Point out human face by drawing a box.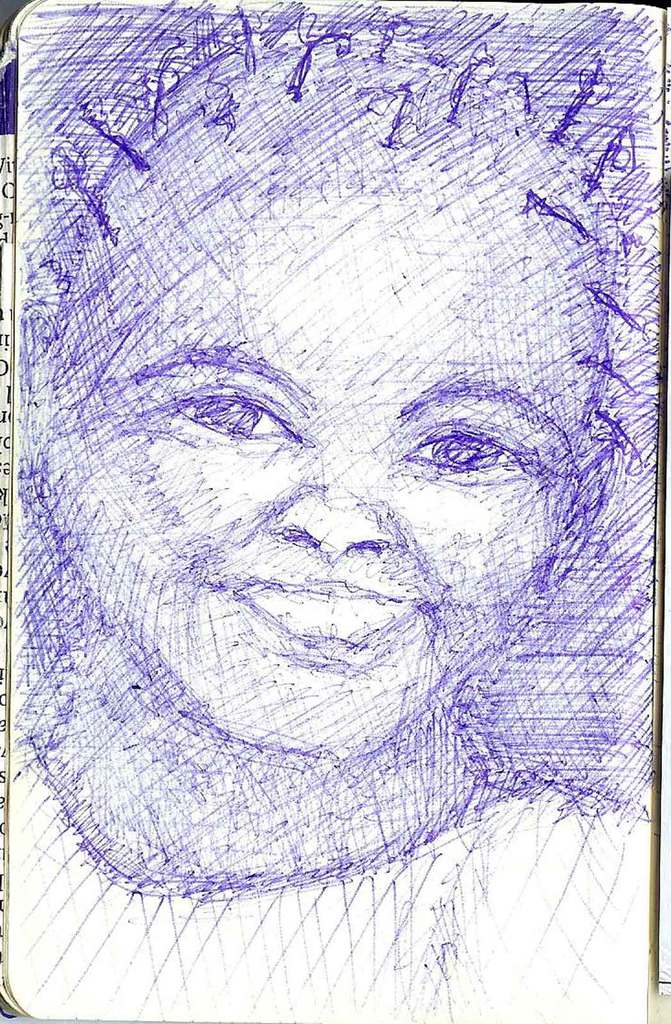
Rect(42, 143, 594, 757).
